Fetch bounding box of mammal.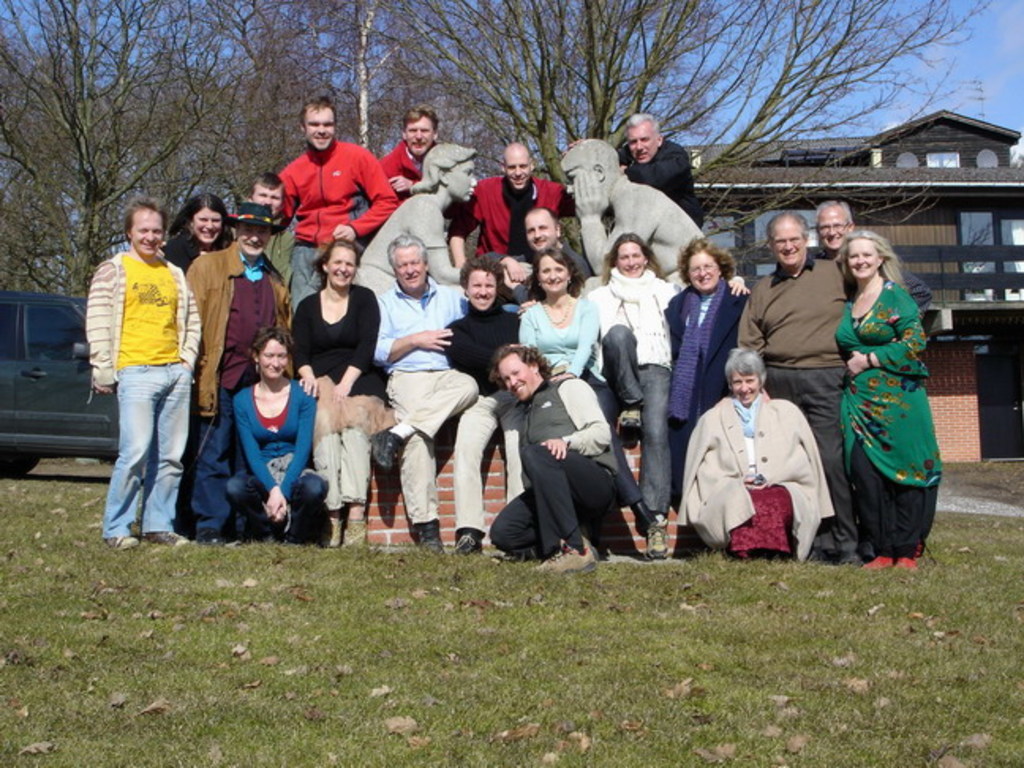
Bbox: <box>442,254,526,553</box>.
